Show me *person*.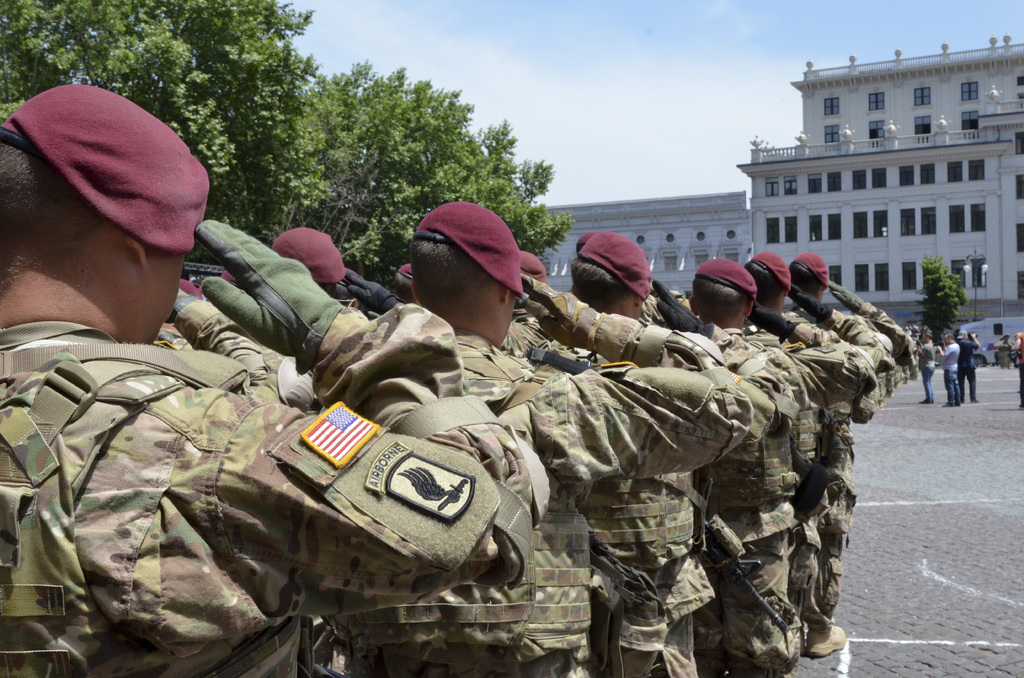
*person* is here: l=352, t=204, r=771, b=677.
